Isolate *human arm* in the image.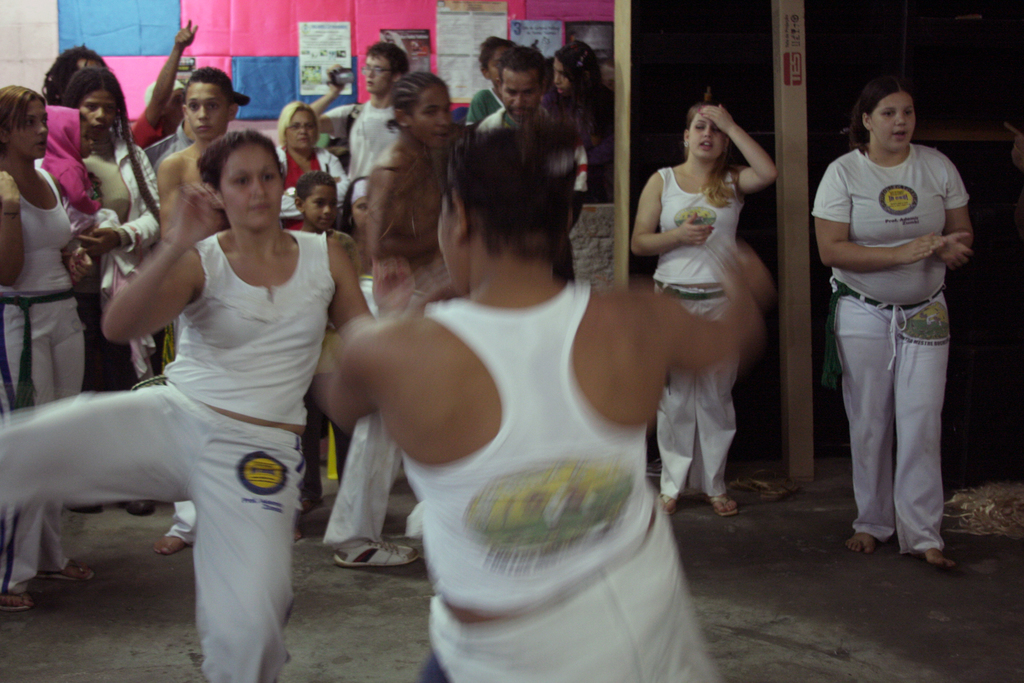
Isolated region: 99/186/204/346.
